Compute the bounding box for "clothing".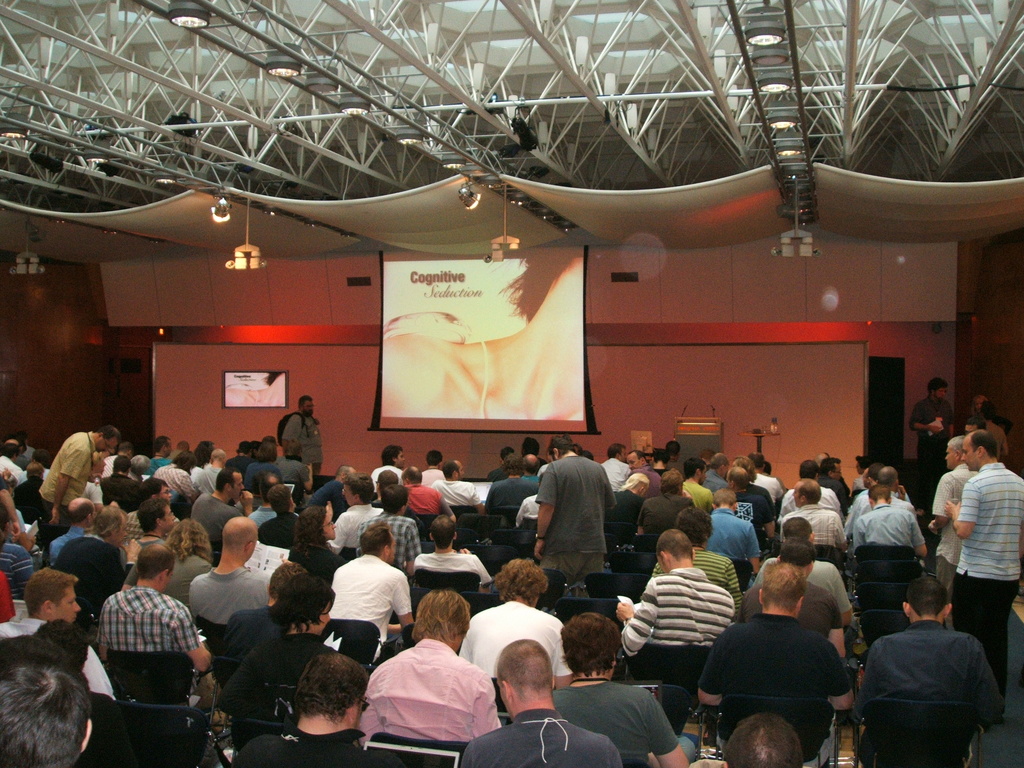
left=457, top=596, right=579, bottom=680.
